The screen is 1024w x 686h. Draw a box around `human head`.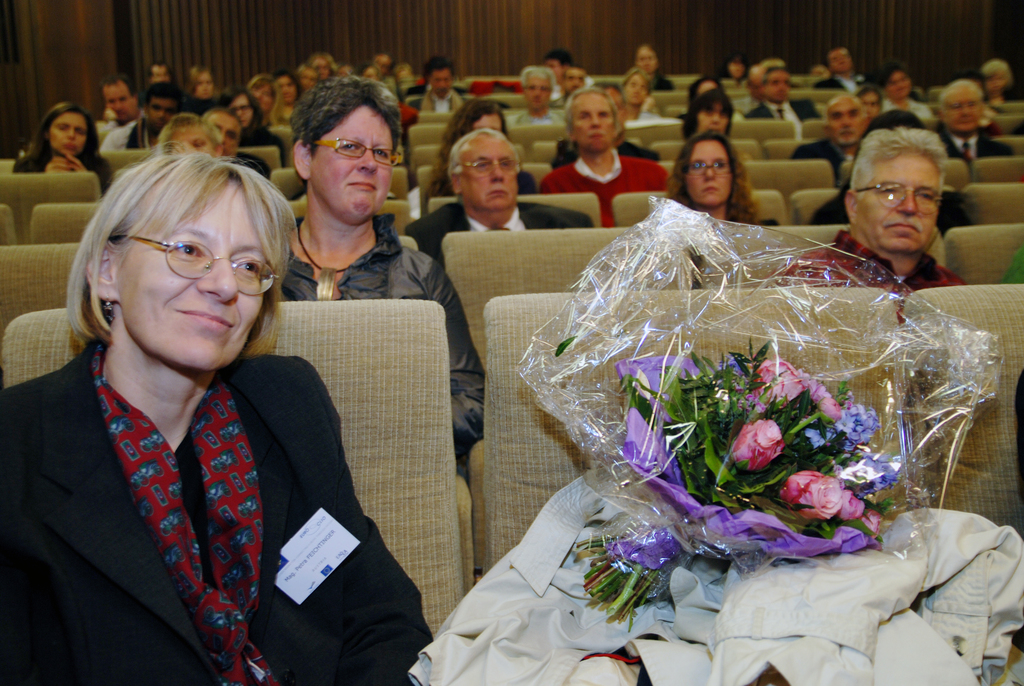
detection(204, 109, 241, 159).
